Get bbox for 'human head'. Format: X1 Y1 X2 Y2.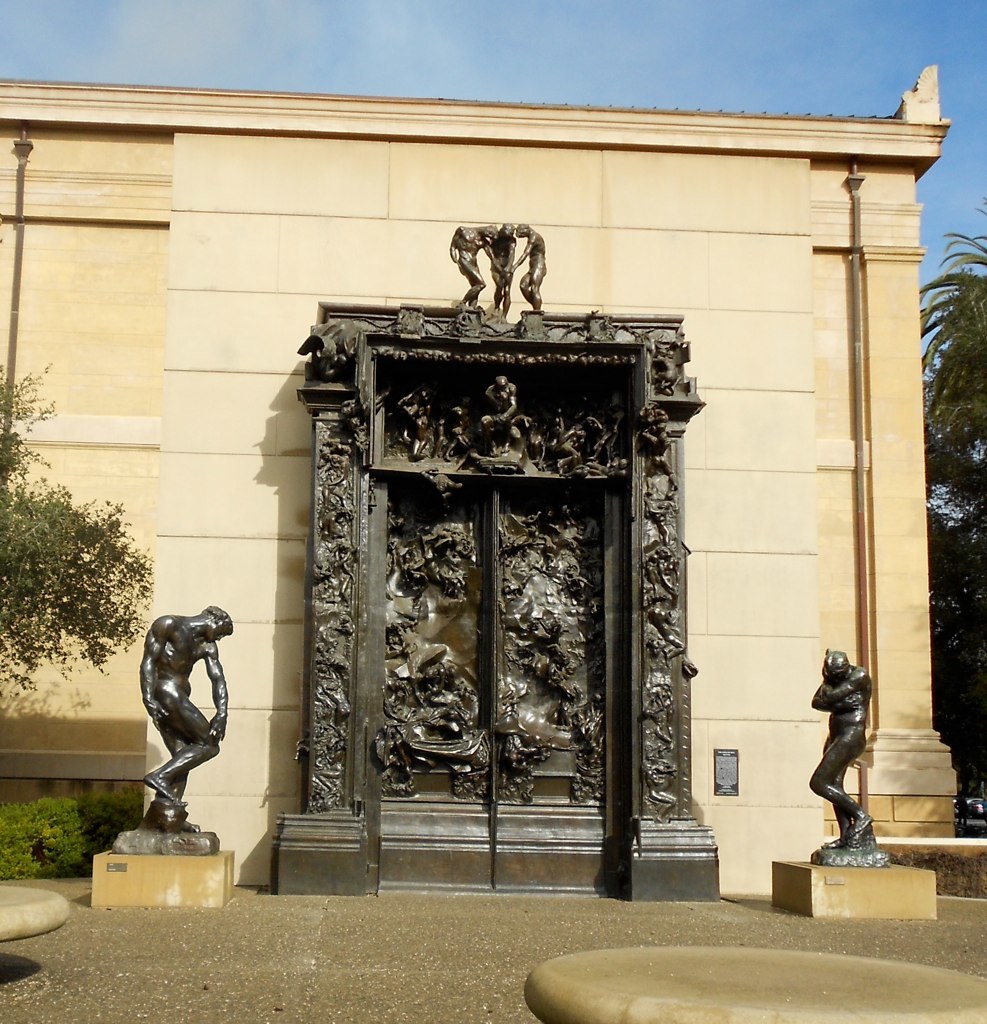
820 650 849 678.
